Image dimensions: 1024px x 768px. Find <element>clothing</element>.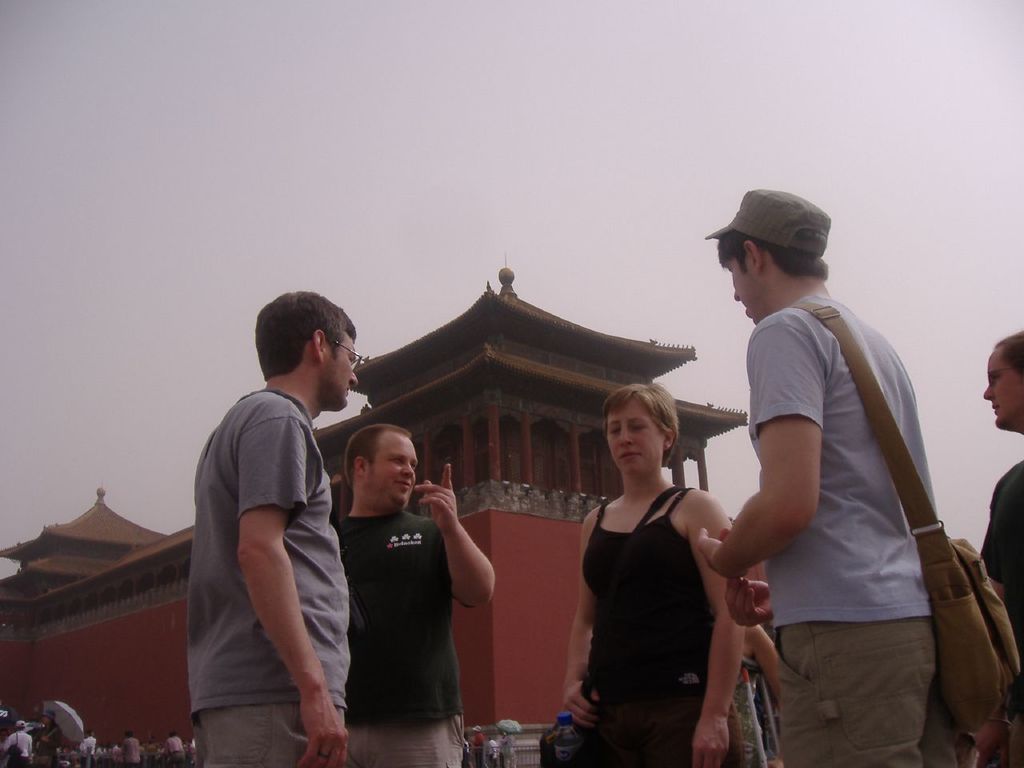
box=[163, 734, 185, 766].
